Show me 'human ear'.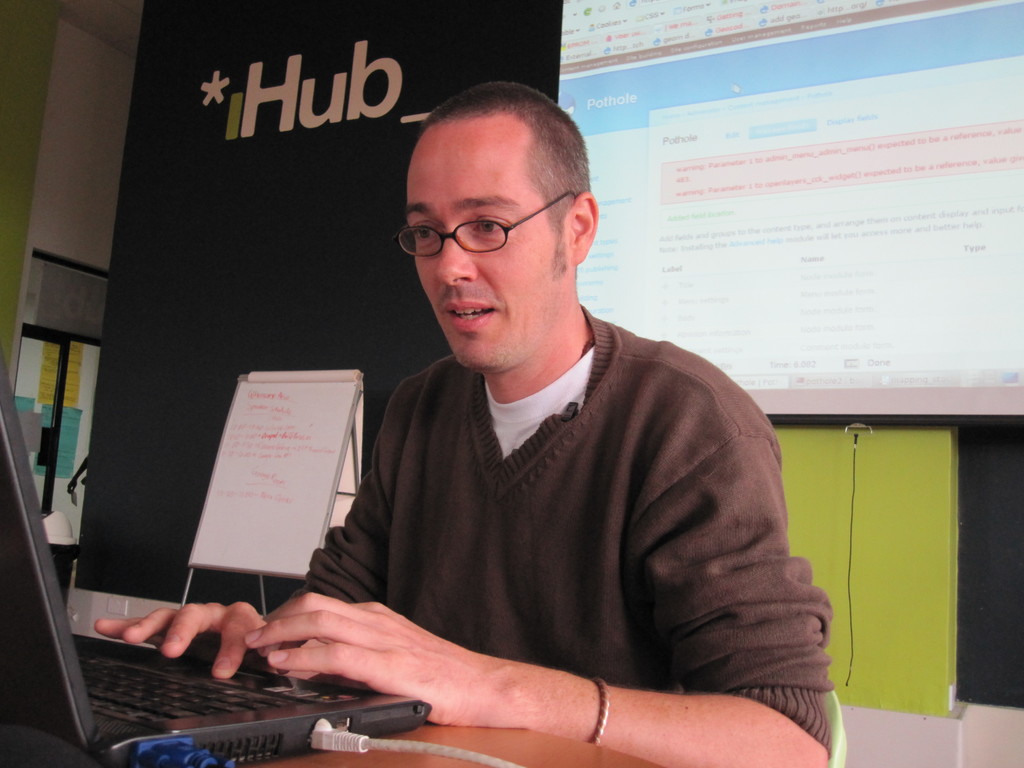
'human ear' is here: 564,193,599,264.
